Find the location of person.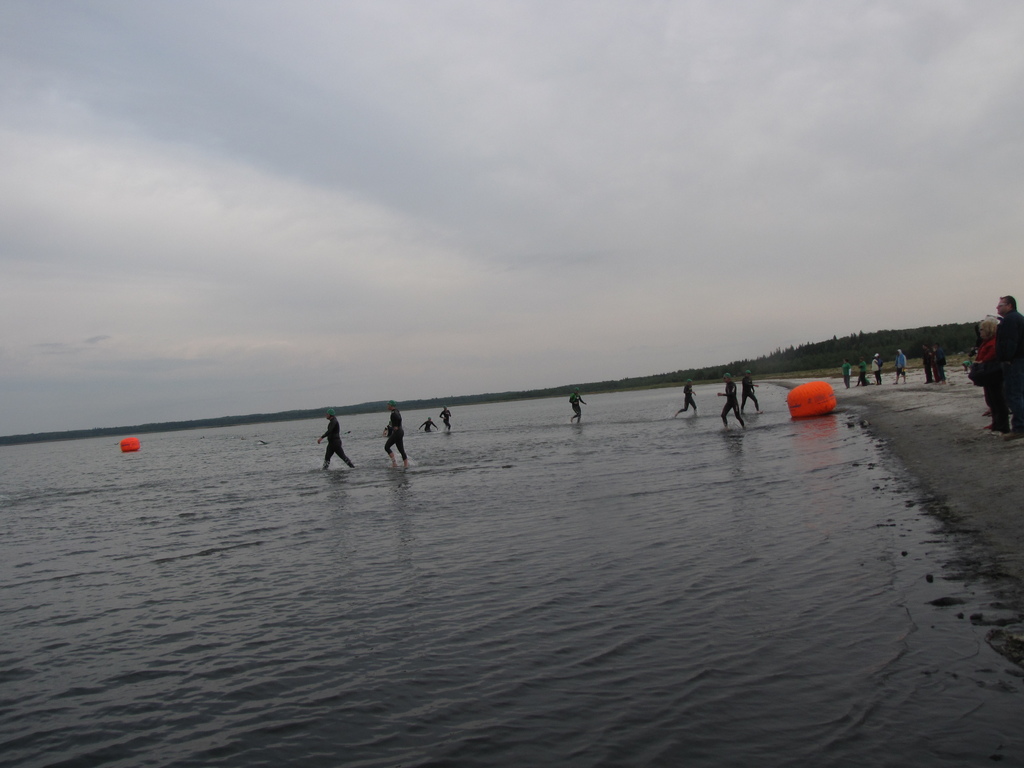
Location: [381,398,408,472].
